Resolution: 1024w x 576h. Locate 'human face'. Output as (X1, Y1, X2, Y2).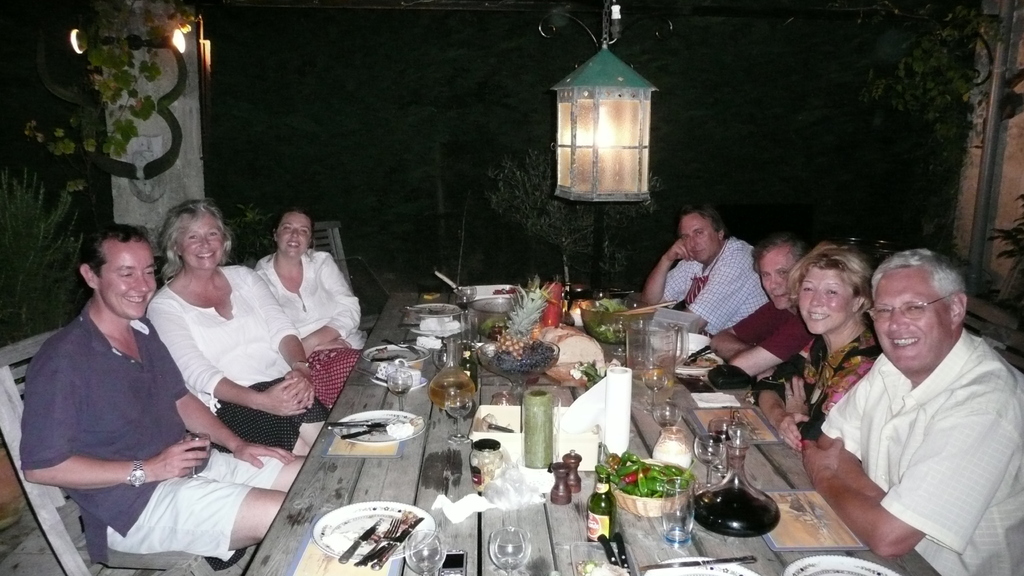
(100, 240, 158, 319).
